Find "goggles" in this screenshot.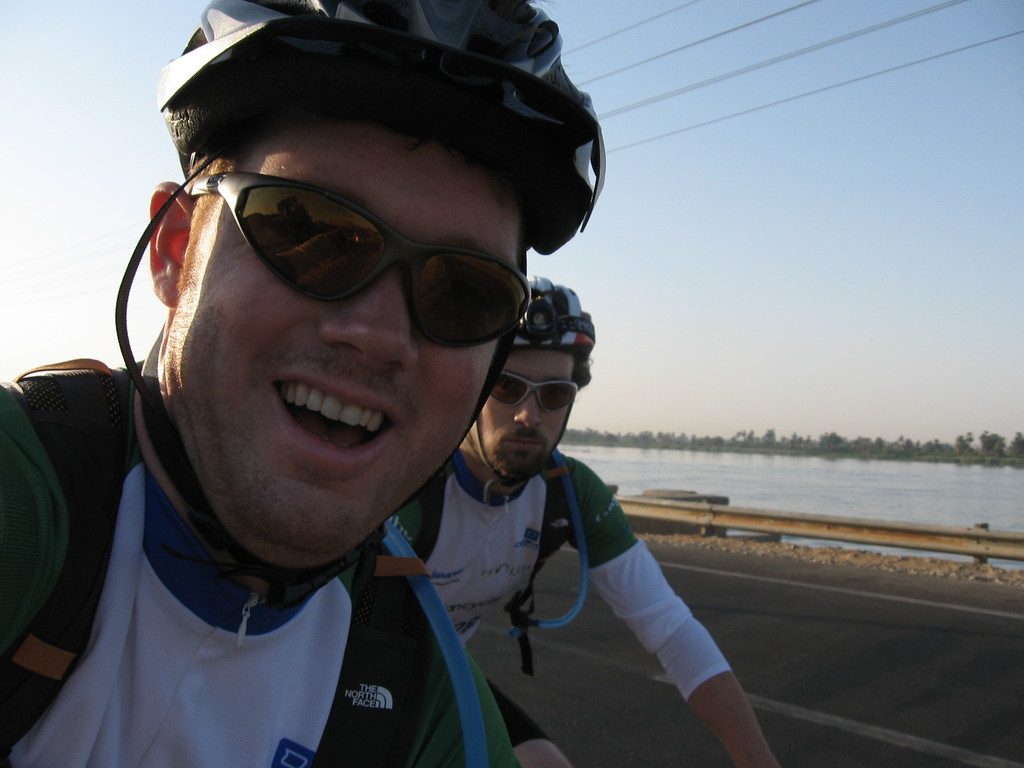
The bounding box for "goggles" is 488:369:583:415.
